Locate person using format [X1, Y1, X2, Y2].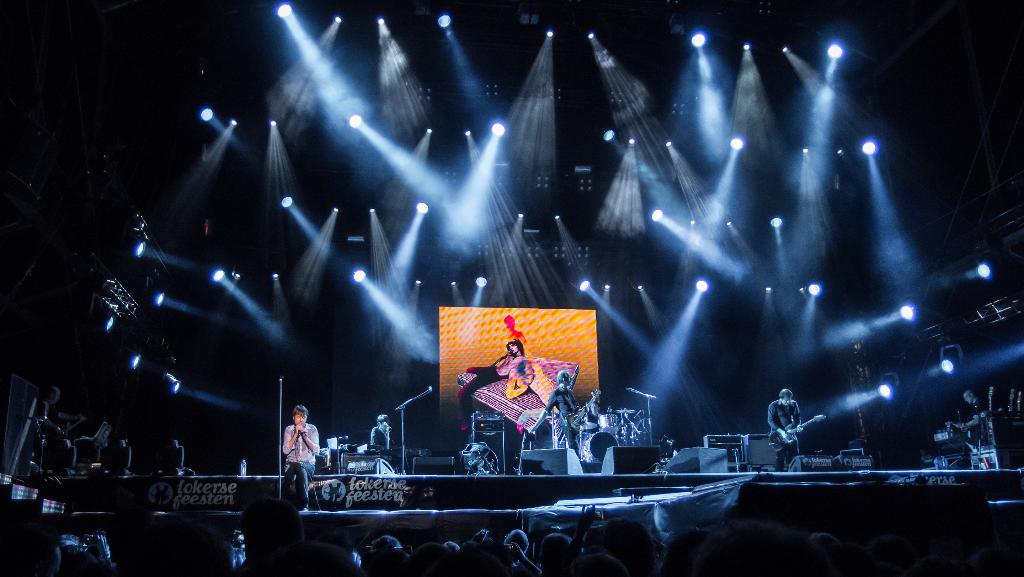
[463, 338, 526, 435].
